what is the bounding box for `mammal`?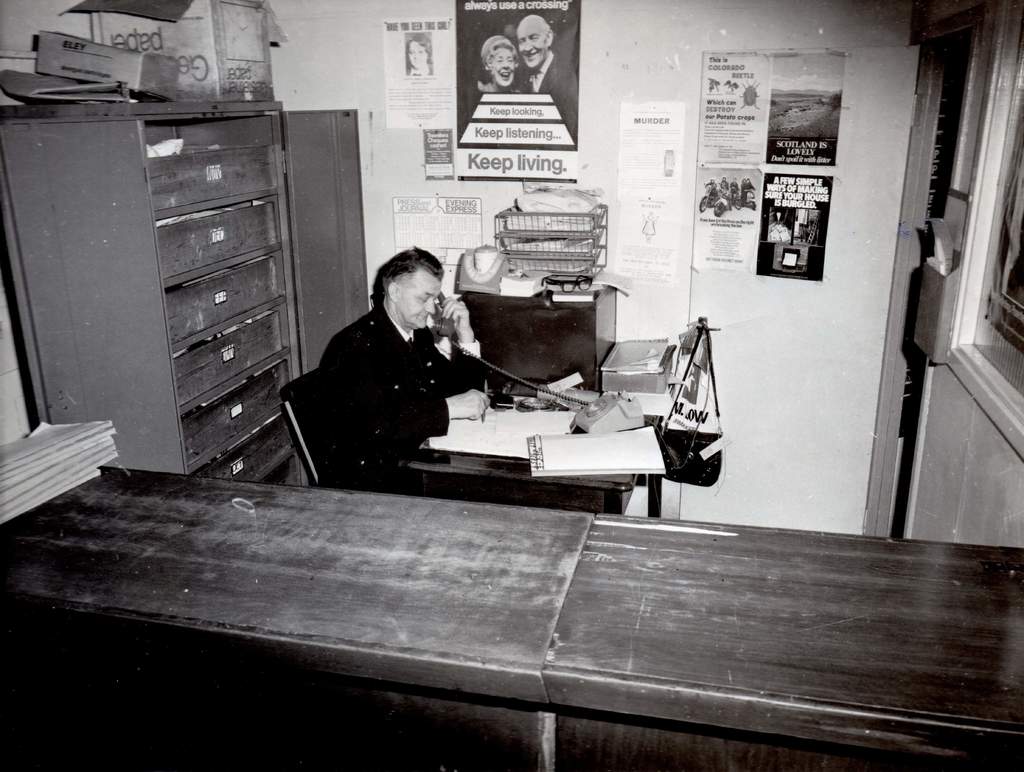
(left=404, top=36, right=433, bottom=74).
